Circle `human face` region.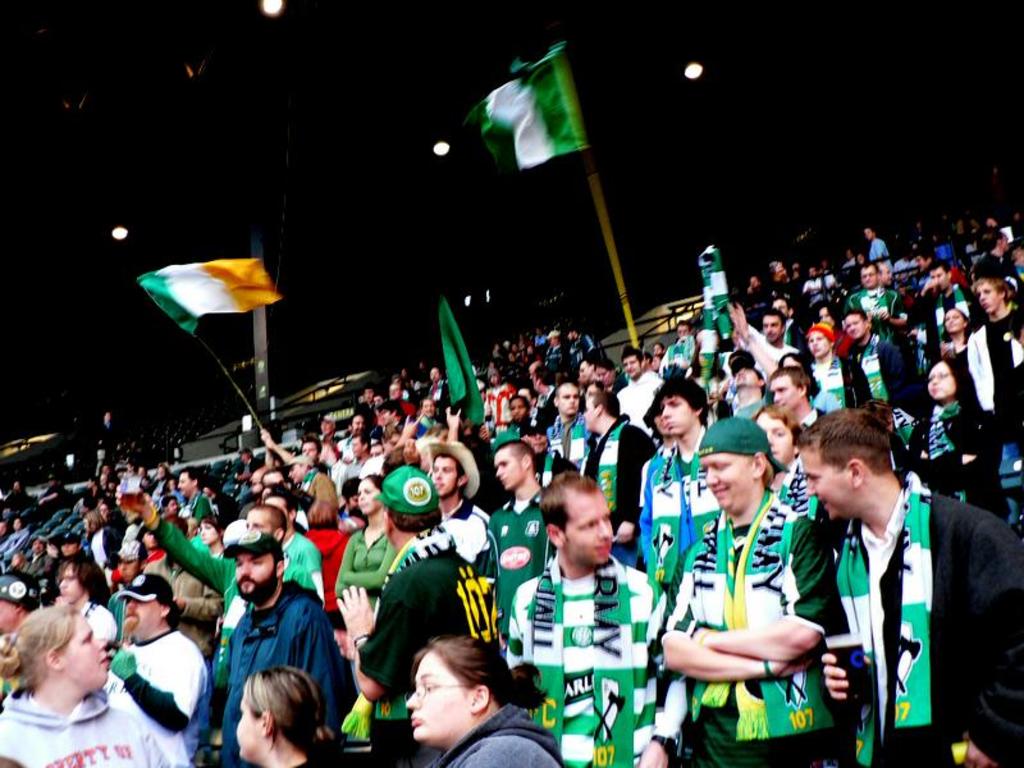
Region: <box>846,311,872,338</box>.
